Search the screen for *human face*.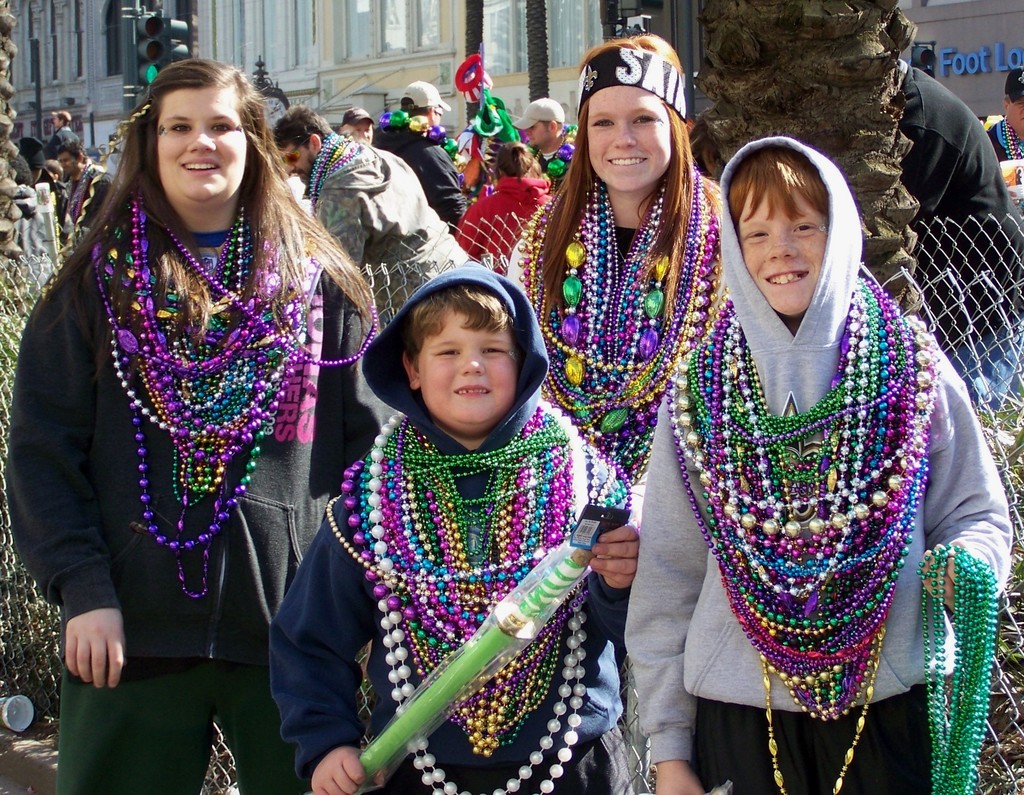
Found at x1=530, y1=115, x2=557, y2=151.
